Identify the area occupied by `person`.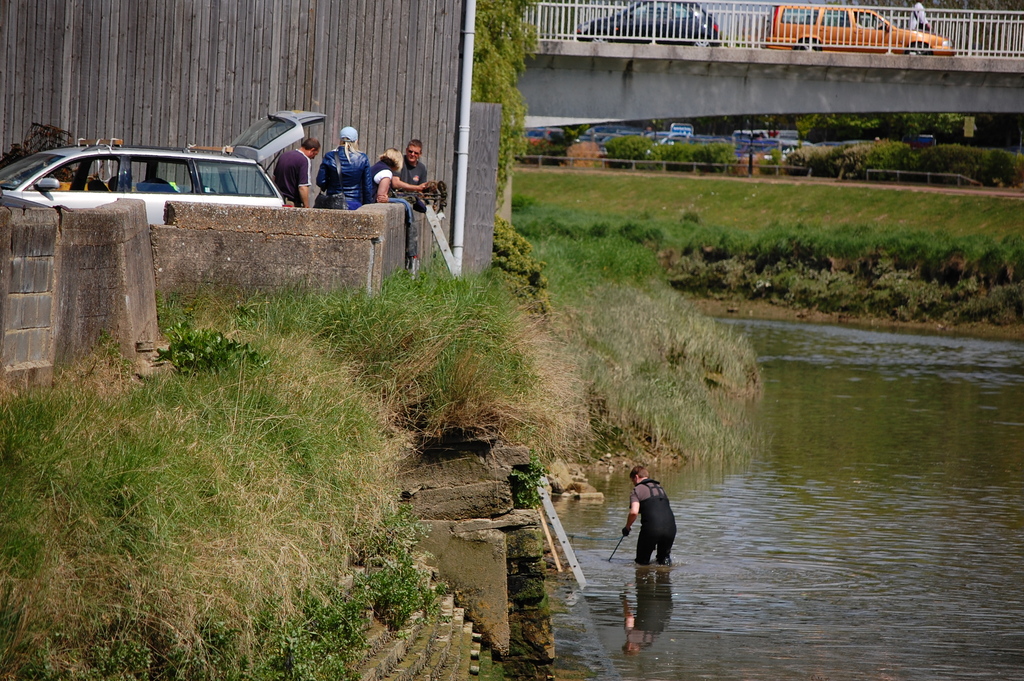
Area: rect(618, 466, 681, 566).
